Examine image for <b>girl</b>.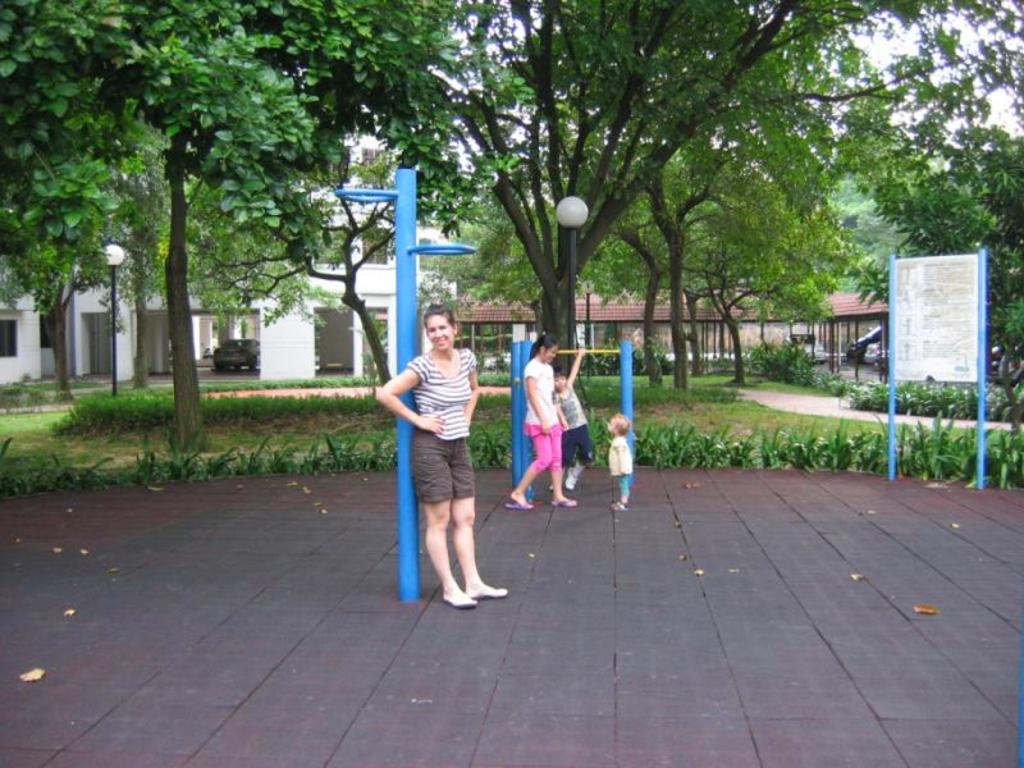
Examination result: x1=374 y1=302 x2=516 y2=611.
